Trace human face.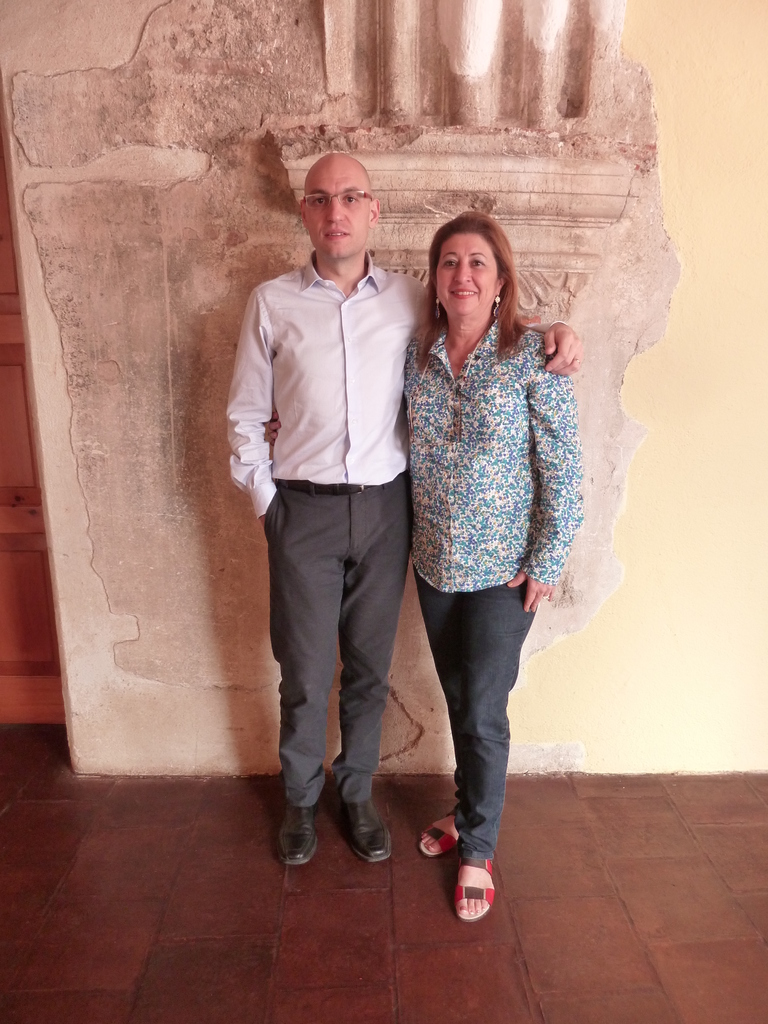
Traced to box=[306, 161, 371, 253].
